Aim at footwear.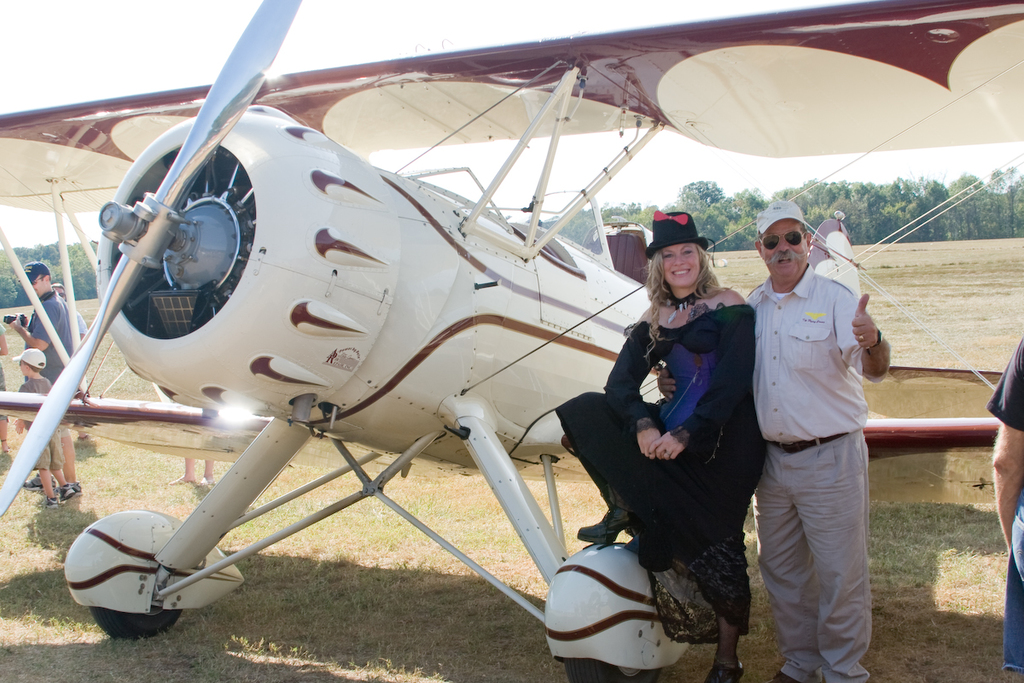
Aimed at rect(572, 507, 635, 544).
